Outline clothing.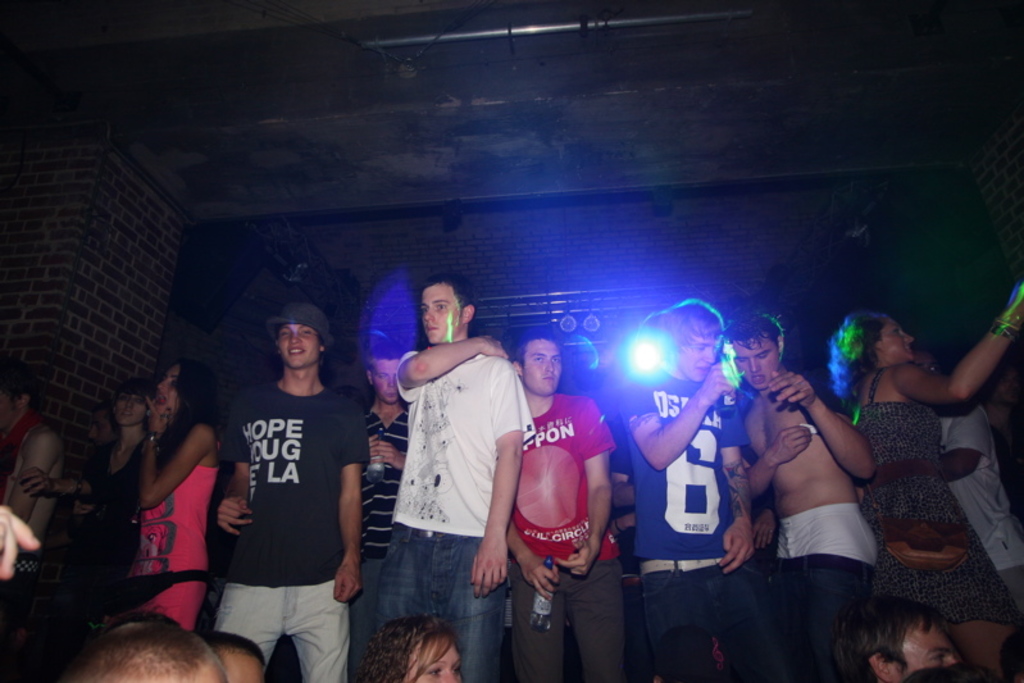
Outline: rect(850, 369, 1007, 625).
